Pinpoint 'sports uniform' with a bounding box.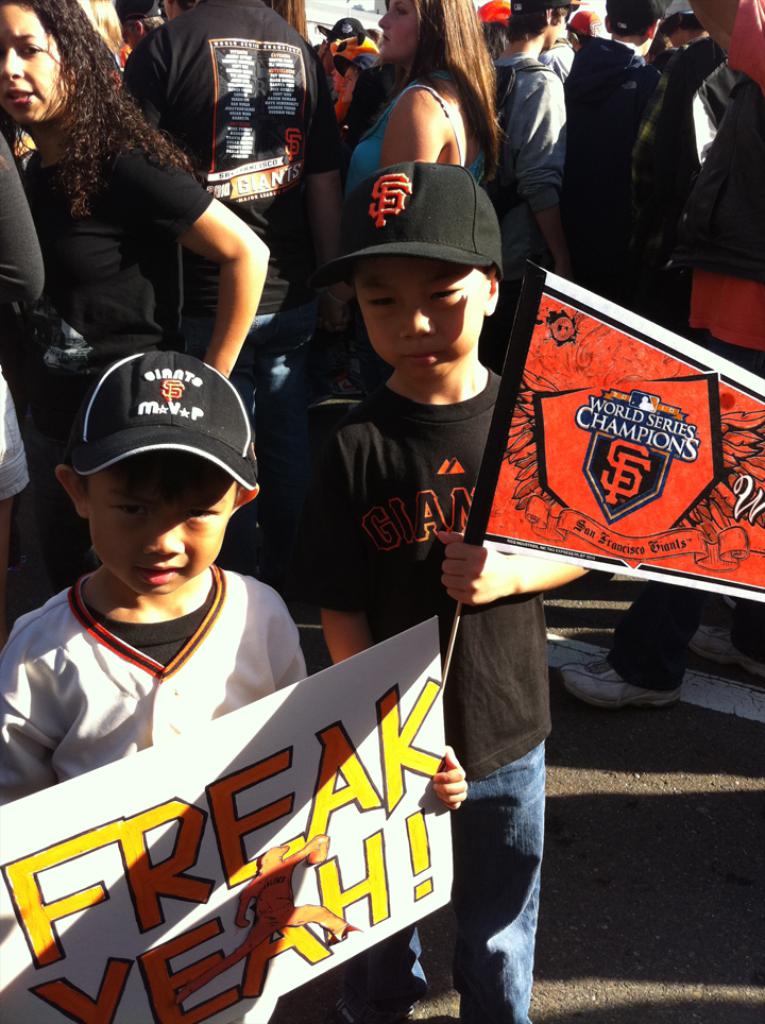
[x1=0, y1=352, x2=306, y2=801].
